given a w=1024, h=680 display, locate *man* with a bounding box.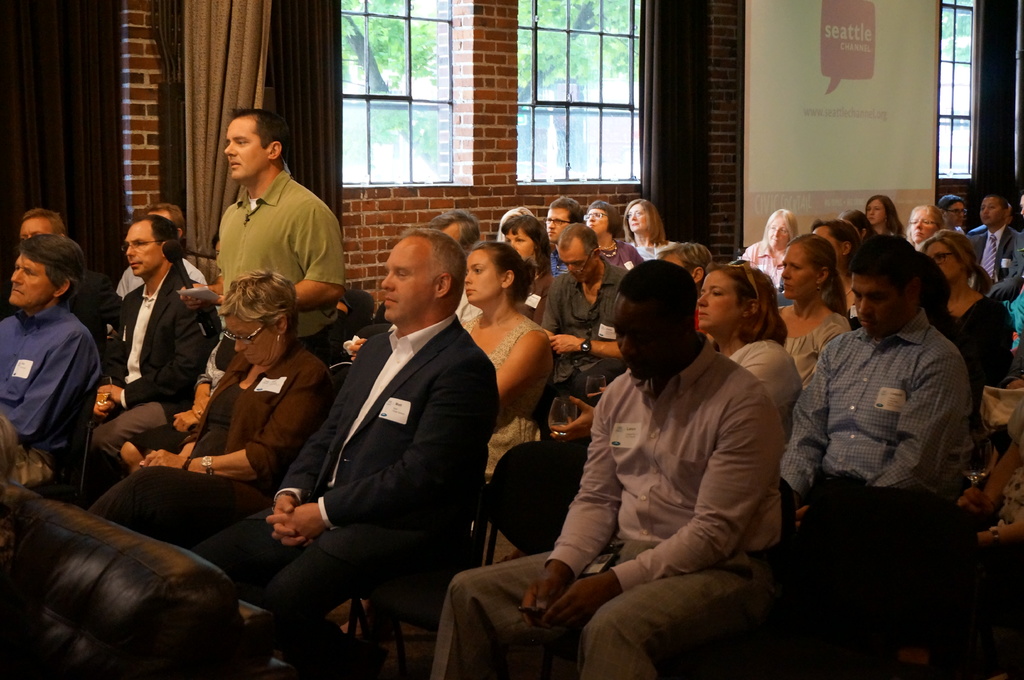
Located: BBox(0, 226, 108, 485).
